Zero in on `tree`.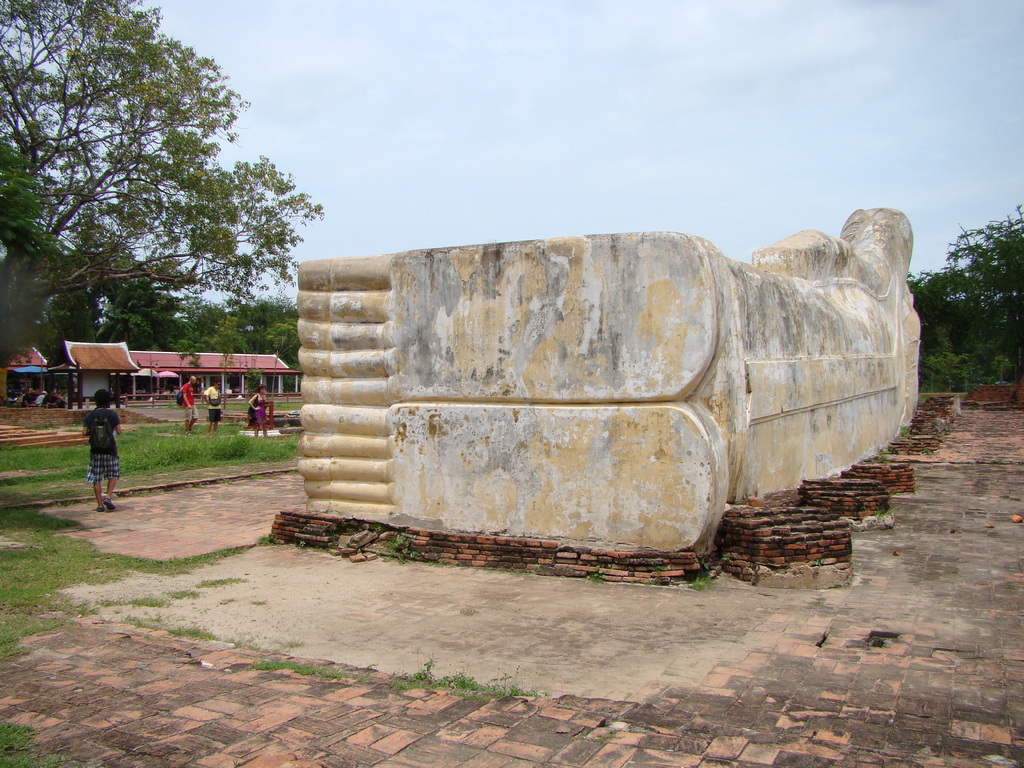
Zeroed in: l=19, t=21, r=301, b=387.
